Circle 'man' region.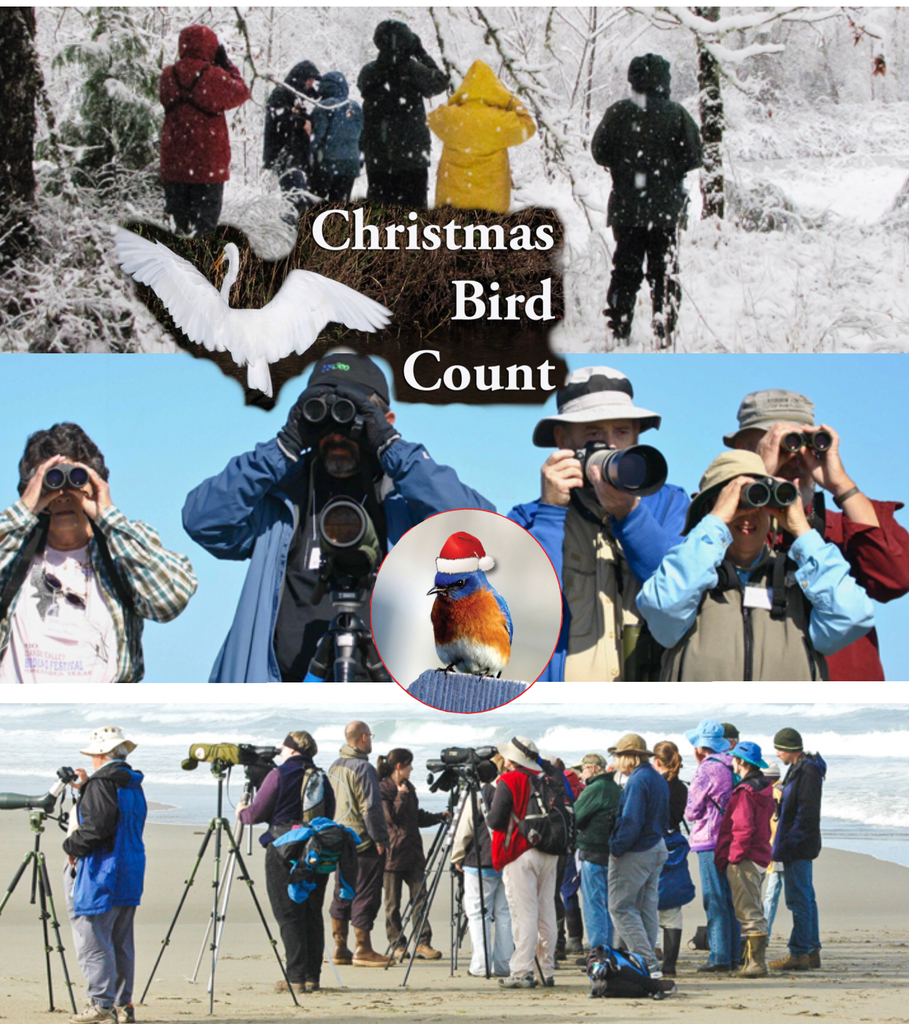
Region: bbox=(58, 725, 149, 1023).
